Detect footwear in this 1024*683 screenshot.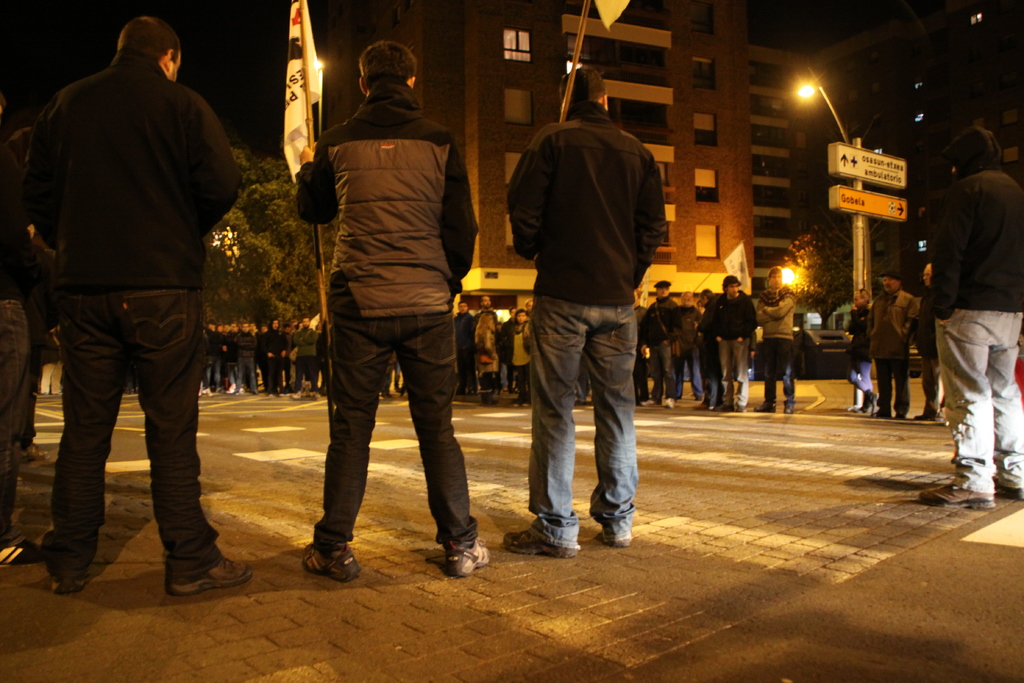
Detection: rect(0, 534, 44, 566).
